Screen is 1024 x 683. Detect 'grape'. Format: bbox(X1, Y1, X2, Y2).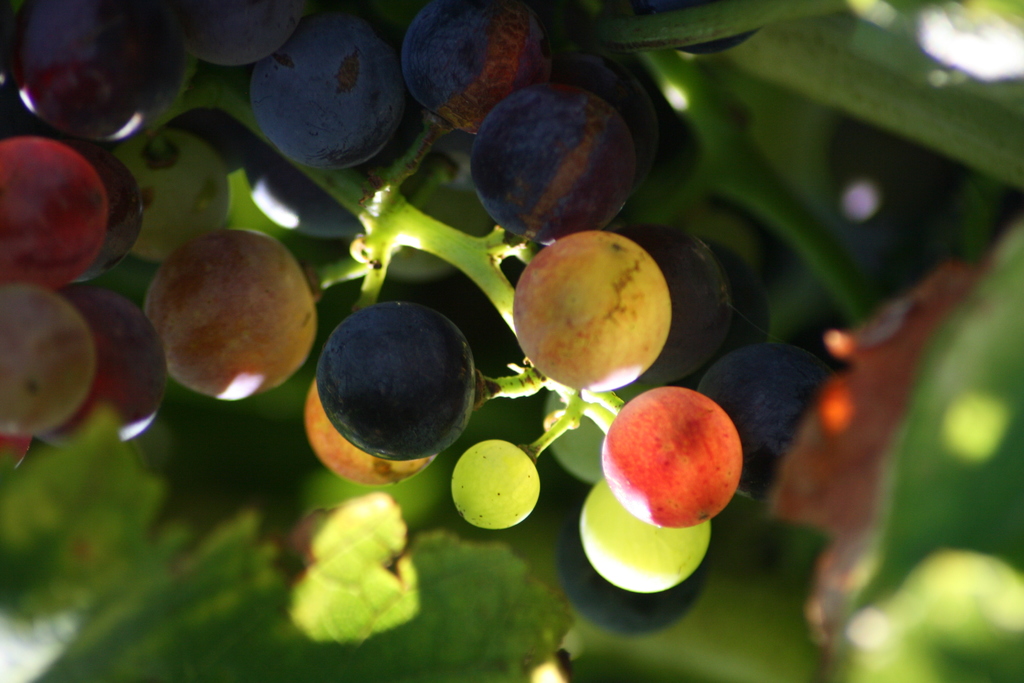
bbox(250, 10, 404, 172).
